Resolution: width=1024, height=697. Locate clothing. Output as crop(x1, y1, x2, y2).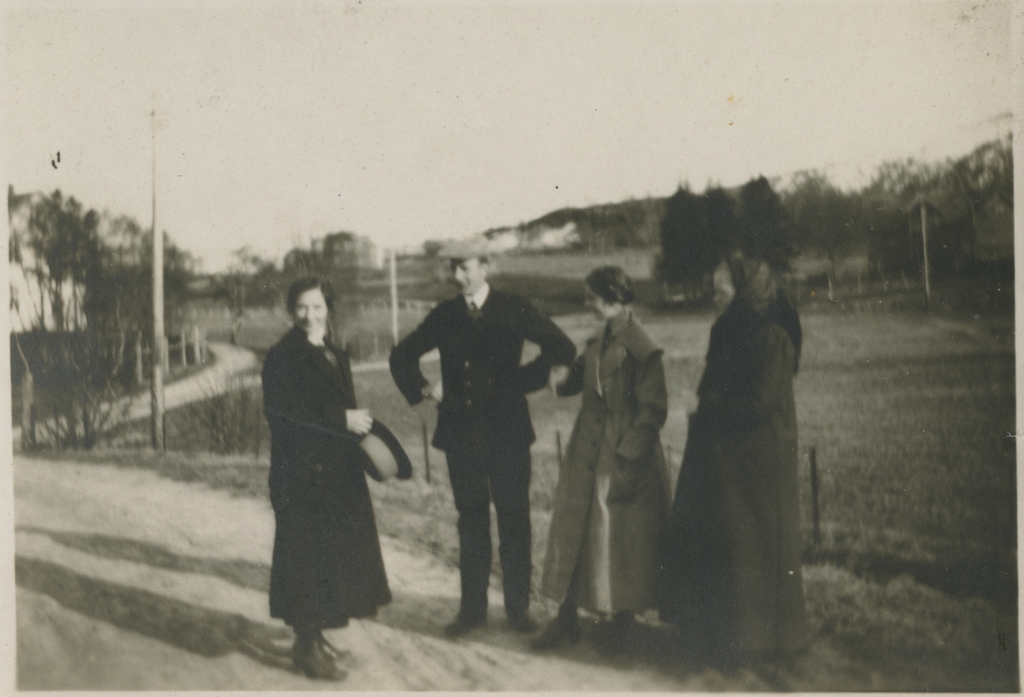
crop(393, 284, 574, 626).
